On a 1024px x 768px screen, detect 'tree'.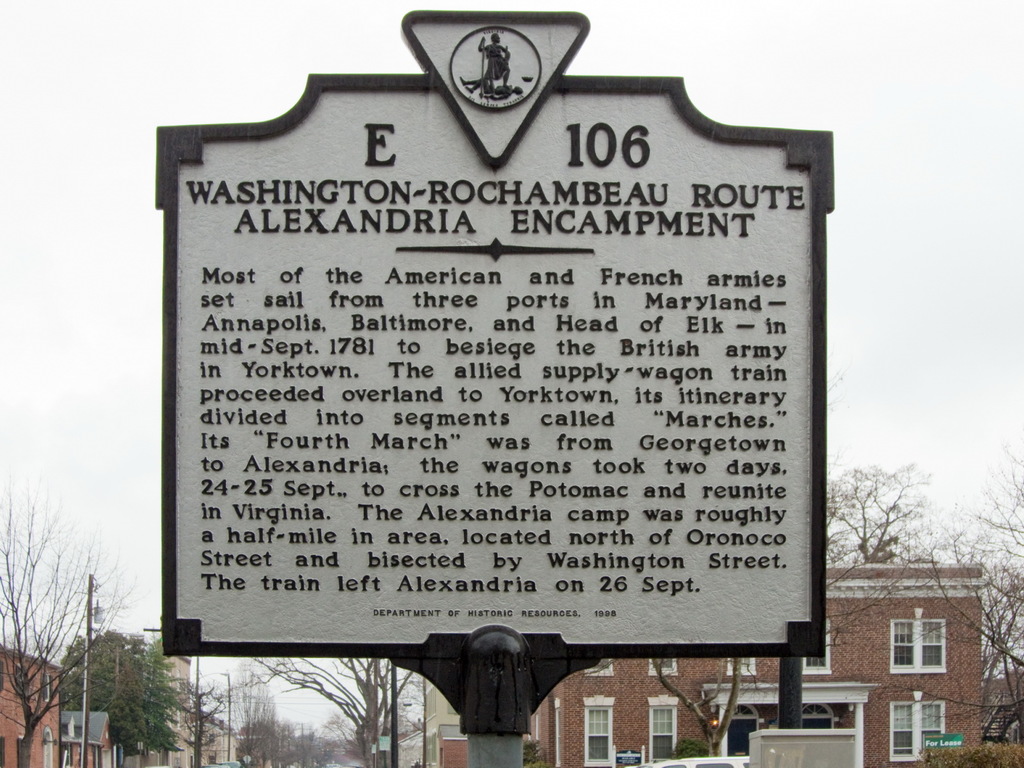
<box>35,610,183,741</box>.
